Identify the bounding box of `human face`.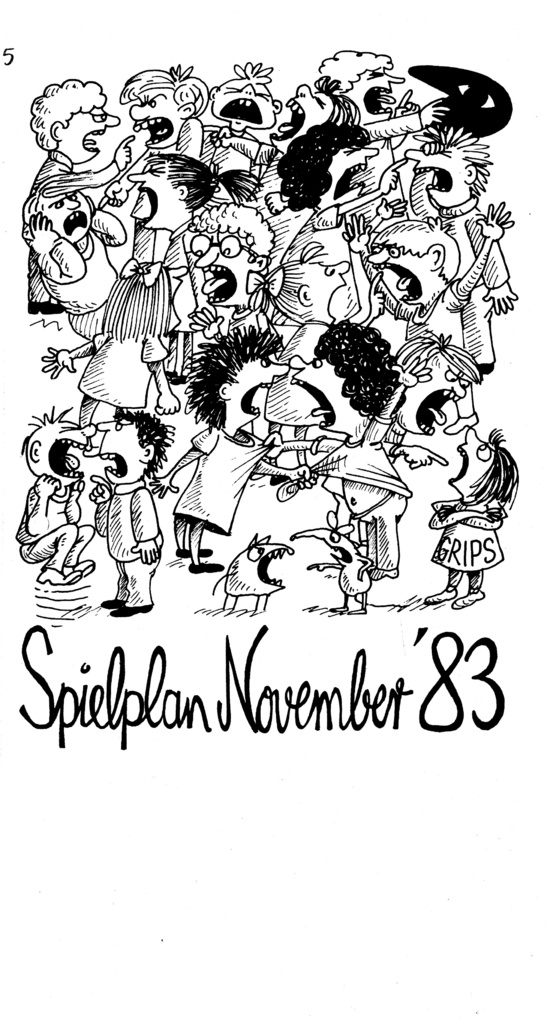
[446,428,495,483].
